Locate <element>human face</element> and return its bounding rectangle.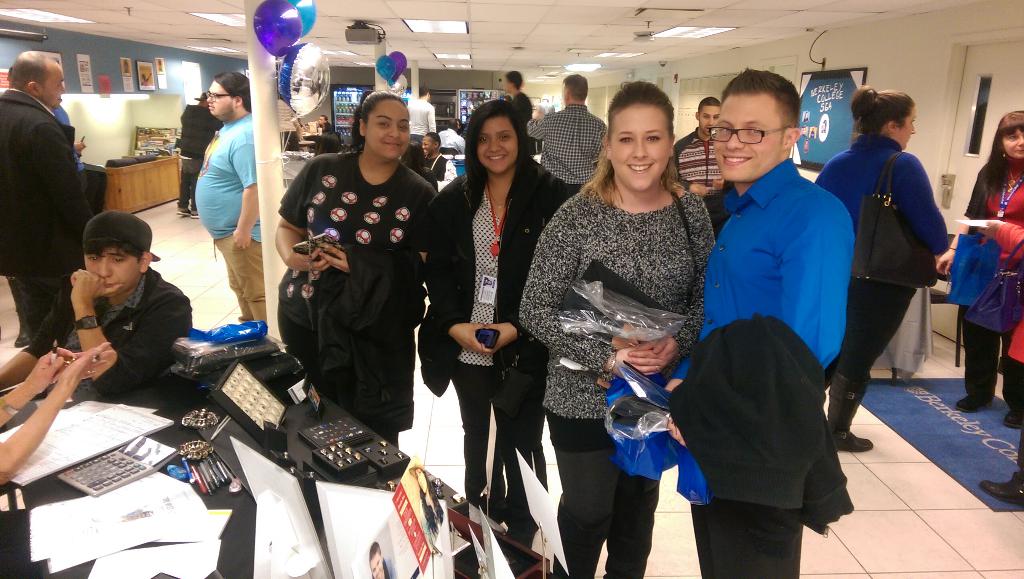
BBox(207, 81, 230, 119).
